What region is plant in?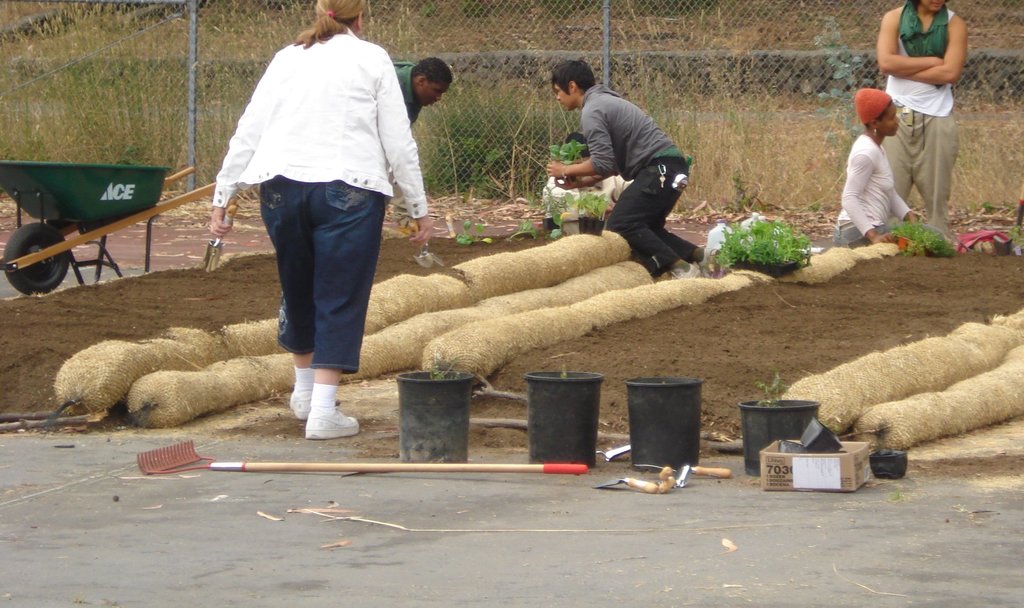
l=576, t=190, r=610, b=221.
